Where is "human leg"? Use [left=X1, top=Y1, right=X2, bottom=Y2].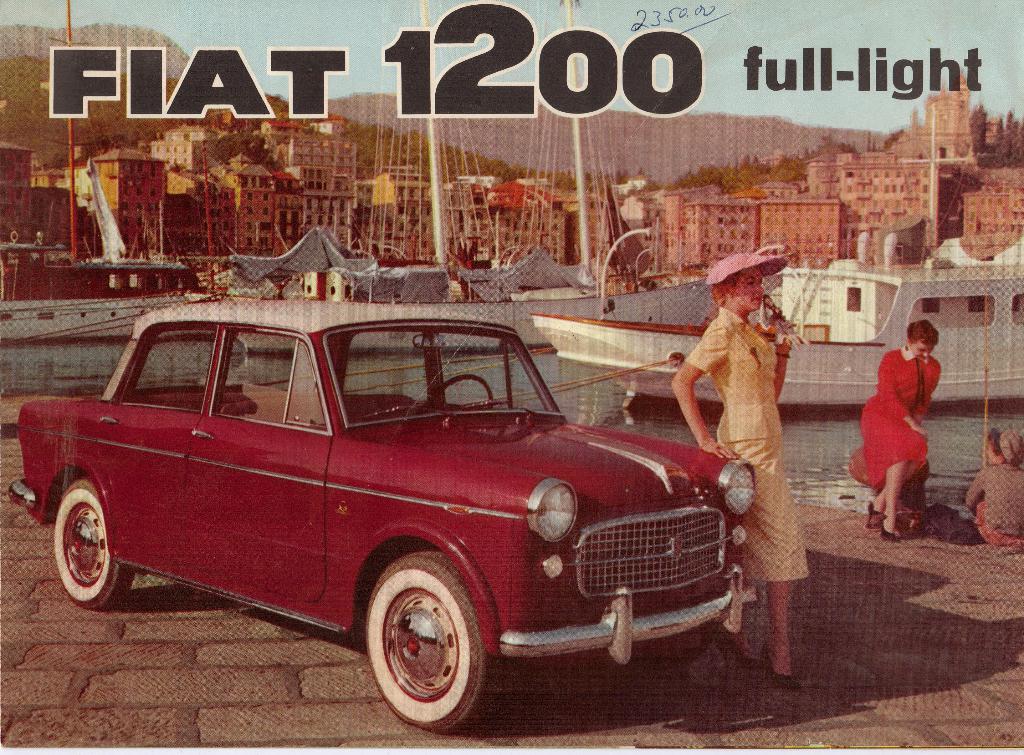
[left=715, top=584, right=756, bottom=674].
